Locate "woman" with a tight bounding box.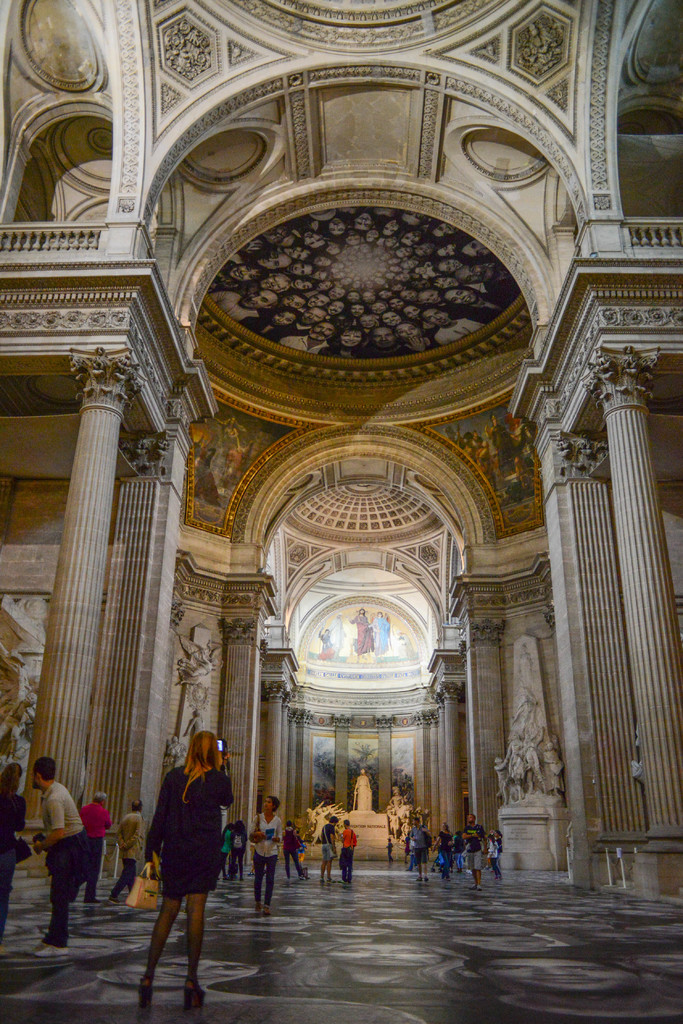
[x1=245, y1=795, x2=284, y2=917].
